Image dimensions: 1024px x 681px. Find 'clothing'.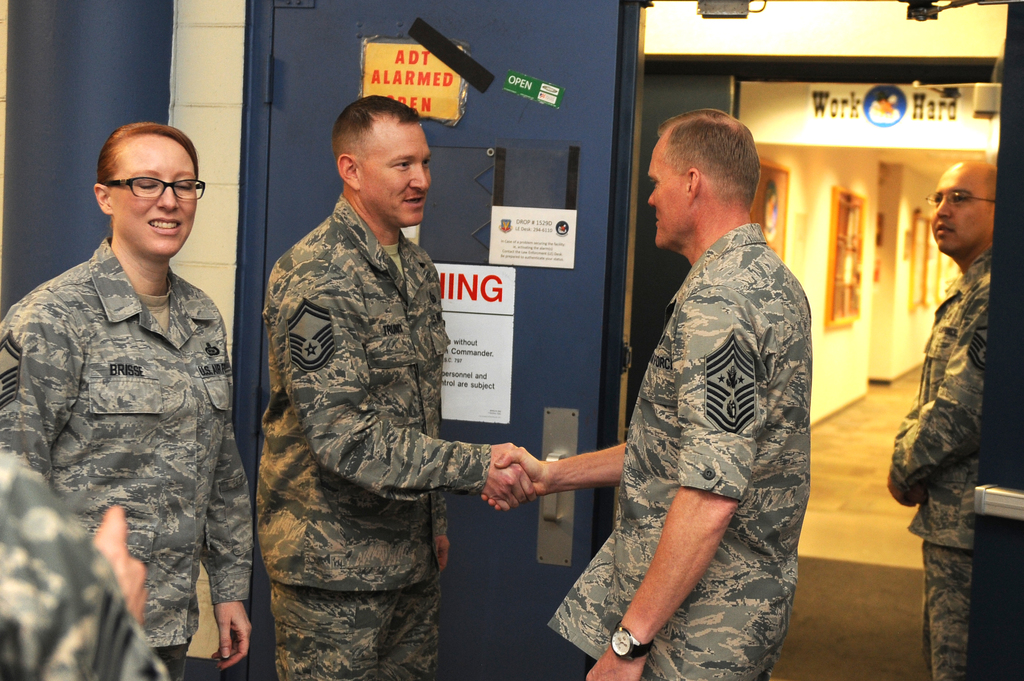
266 581 442 680.
